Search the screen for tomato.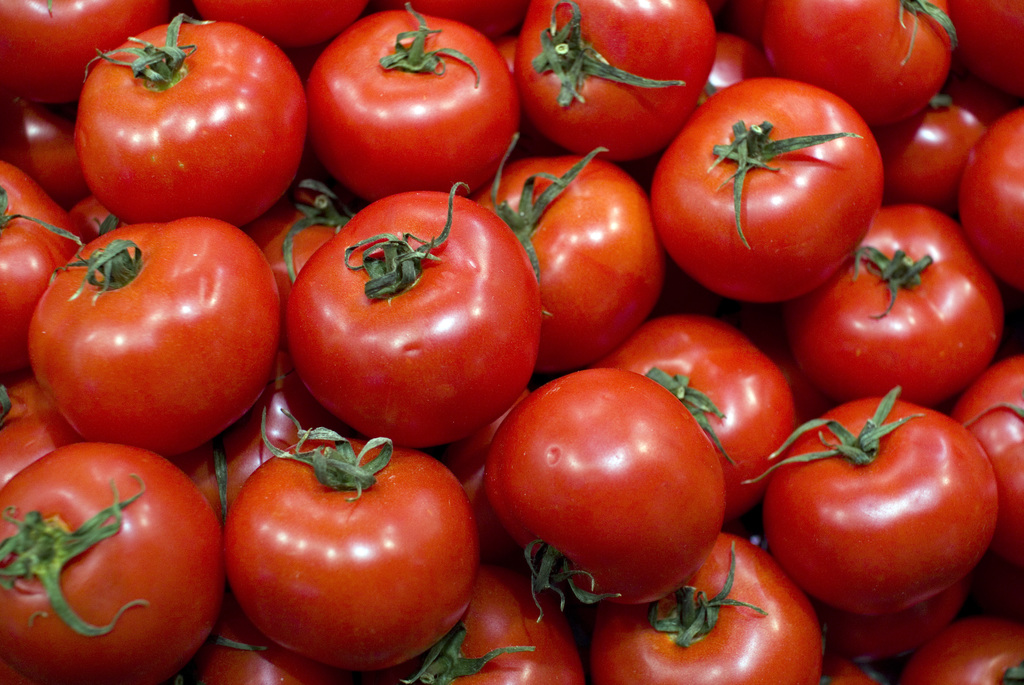
Found at (left=480, top=366, right=729, bottom=624).
